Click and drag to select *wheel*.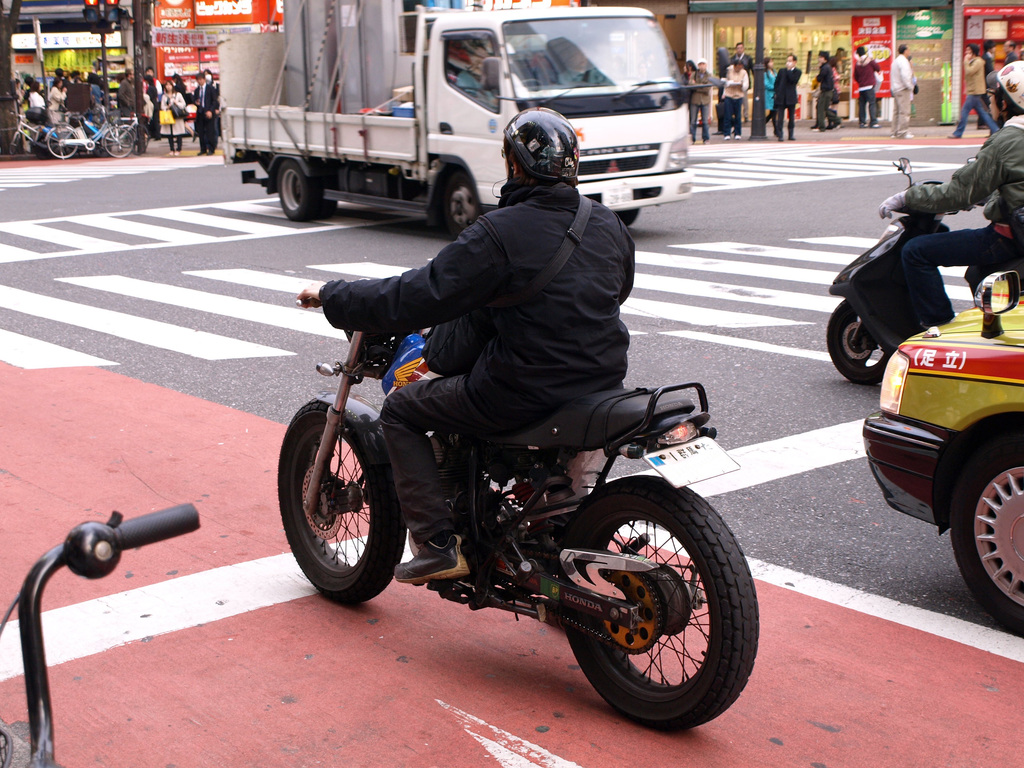
Selection: 136, 127, 150, 150.
